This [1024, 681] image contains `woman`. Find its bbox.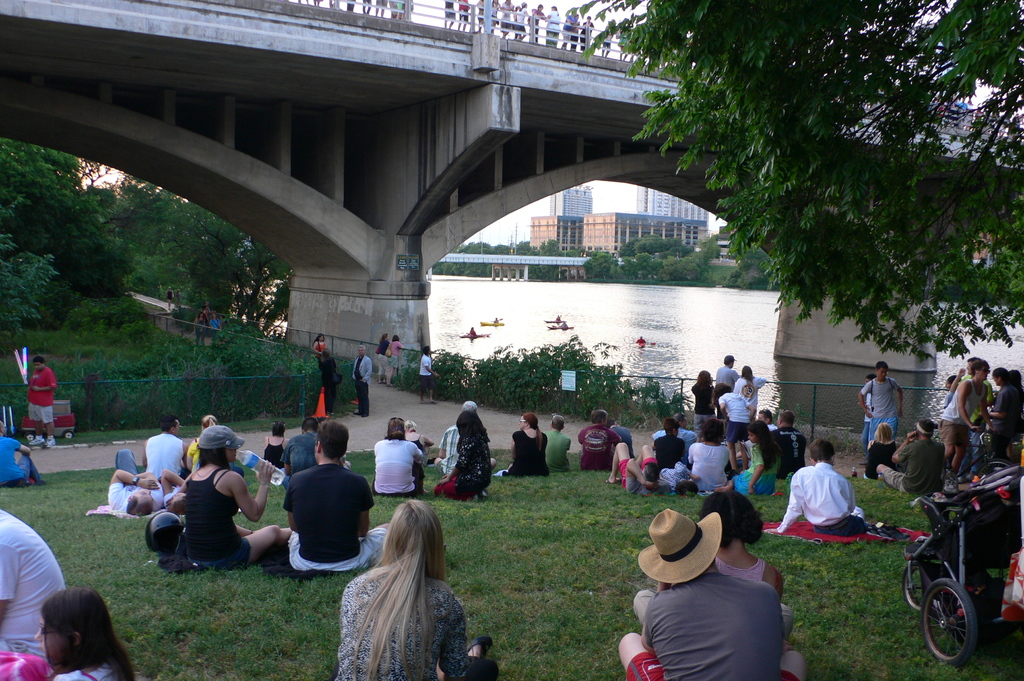
Rect(735, 364, 764, 420).
